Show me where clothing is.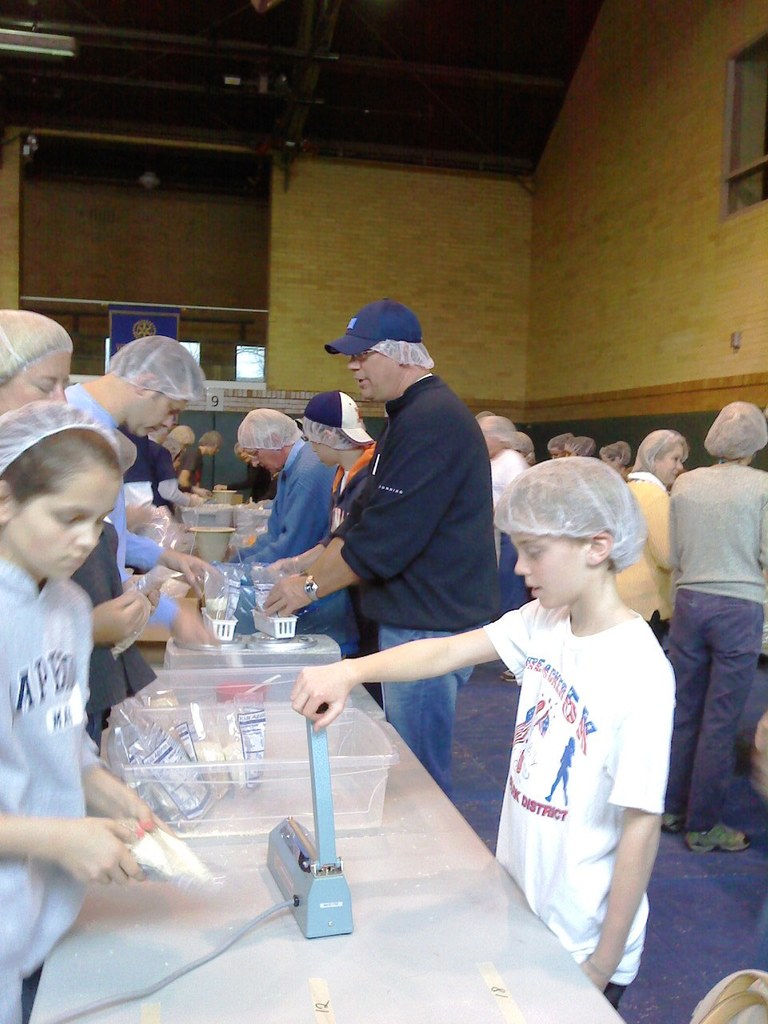
clothing is at 224 443 340 650.
